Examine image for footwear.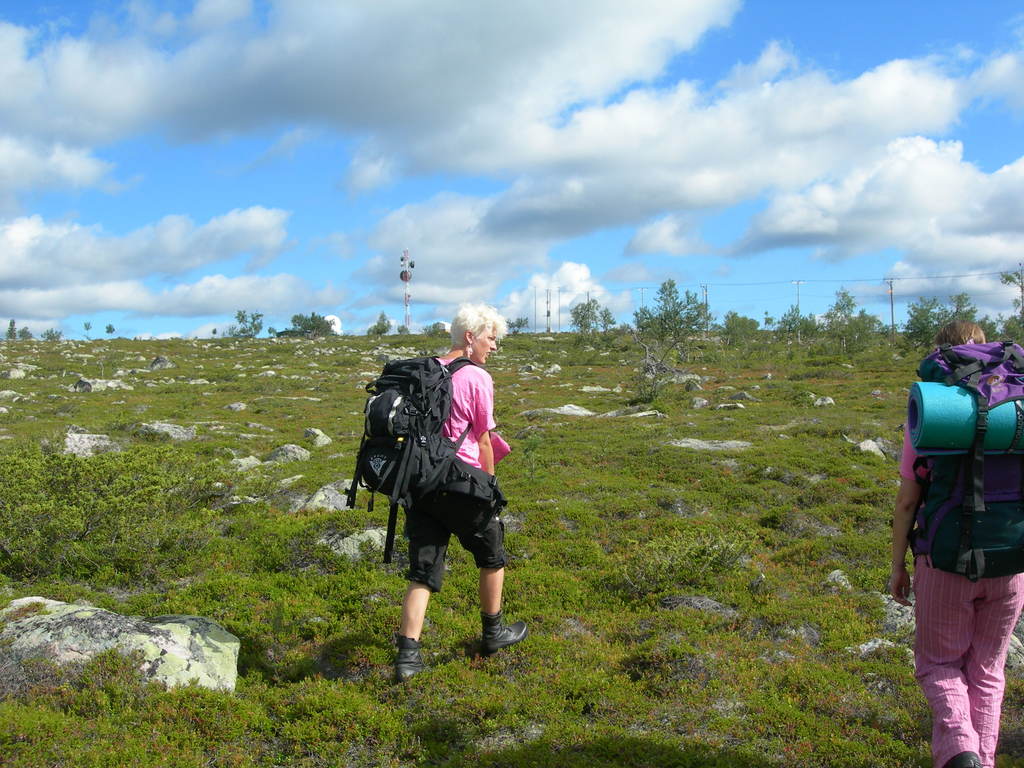
Examination result: 482/614/530/648.
